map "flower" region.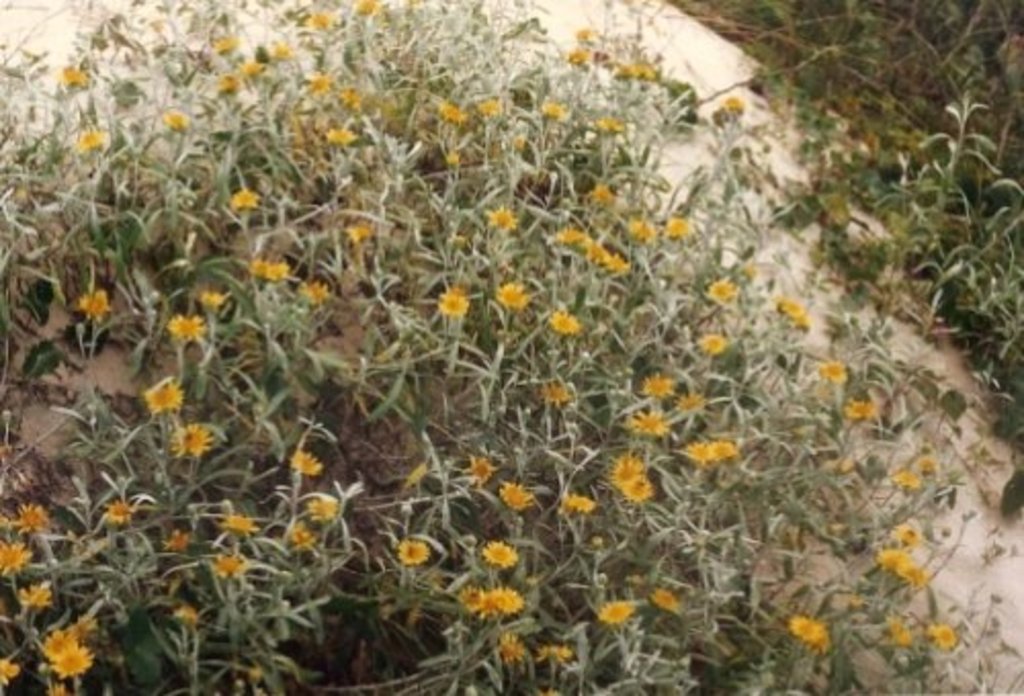
Mapped to region(889, 467, 922, 489).
